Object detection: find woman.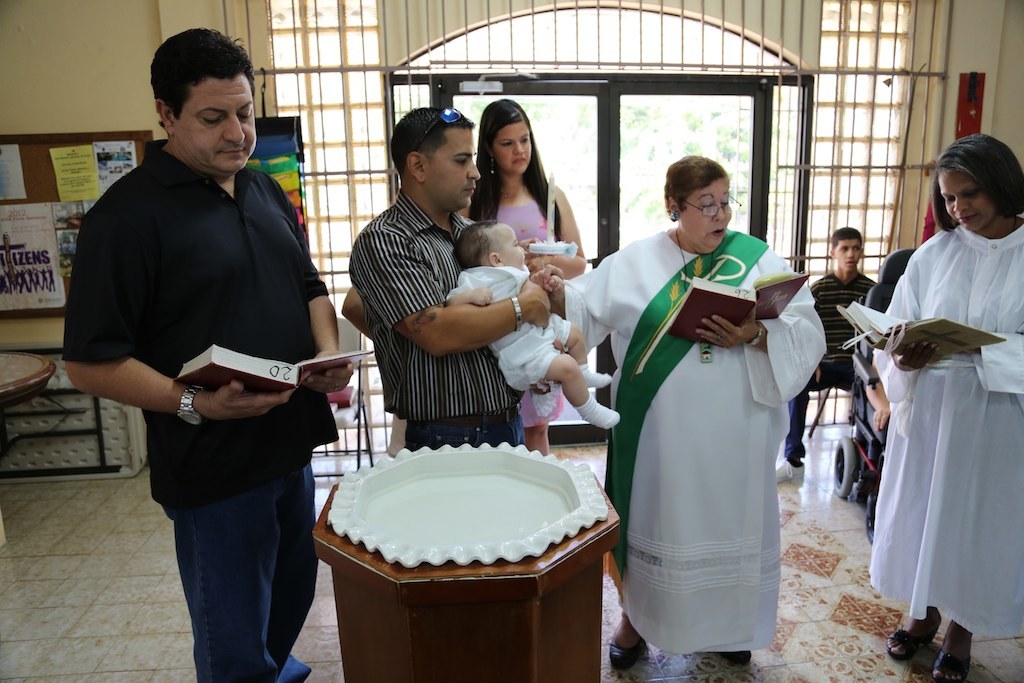
left=447, top=104, right=586, bottom=450.
